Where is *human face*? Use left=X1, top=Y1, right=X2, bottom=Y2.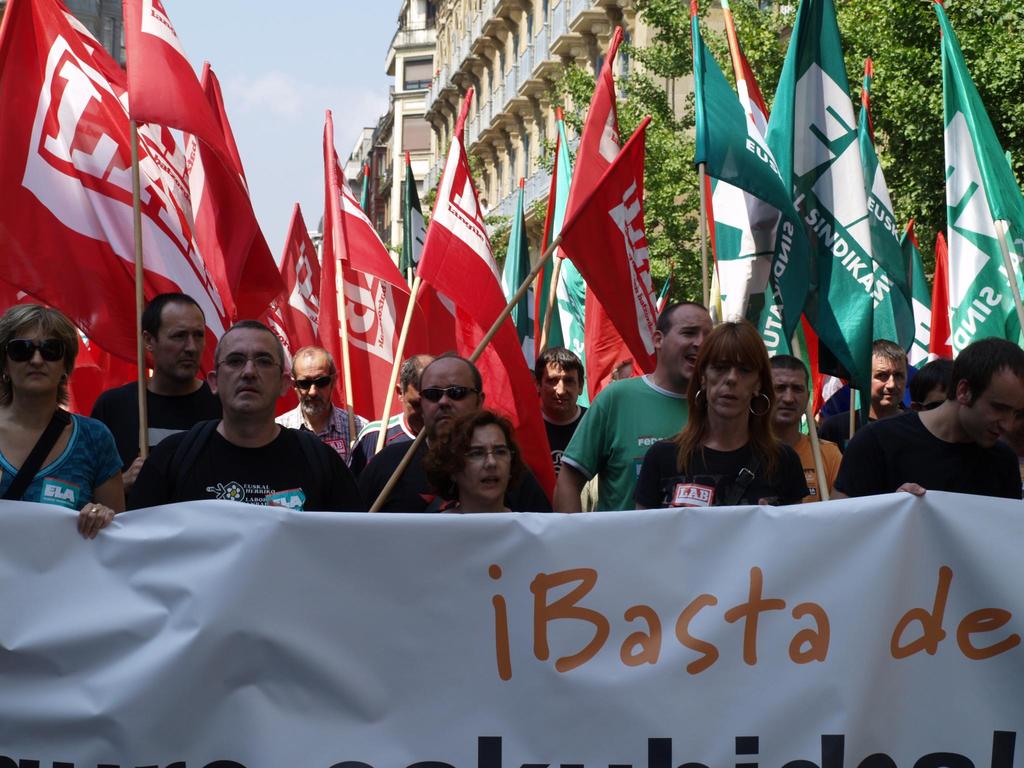
left=659, top=311, right=715, bottom=383.
